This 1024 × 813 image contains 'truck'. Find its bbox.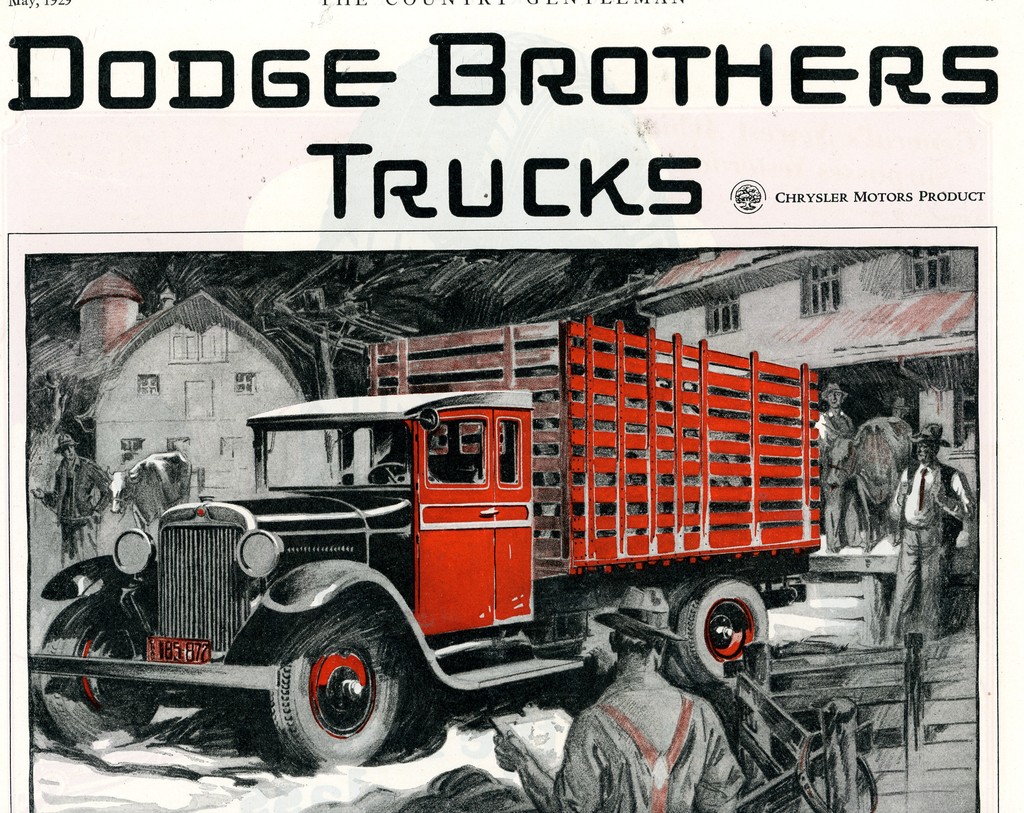
[88,317,835,789].
